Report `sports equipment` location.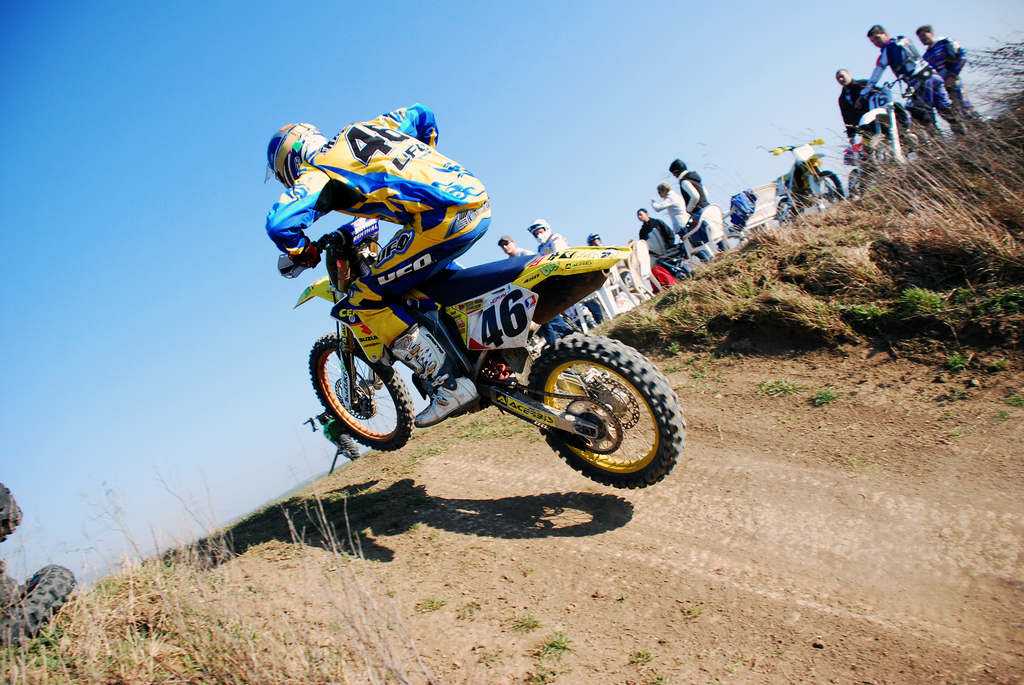
Report: [left=392, top=322, right=480, bottom=424].
